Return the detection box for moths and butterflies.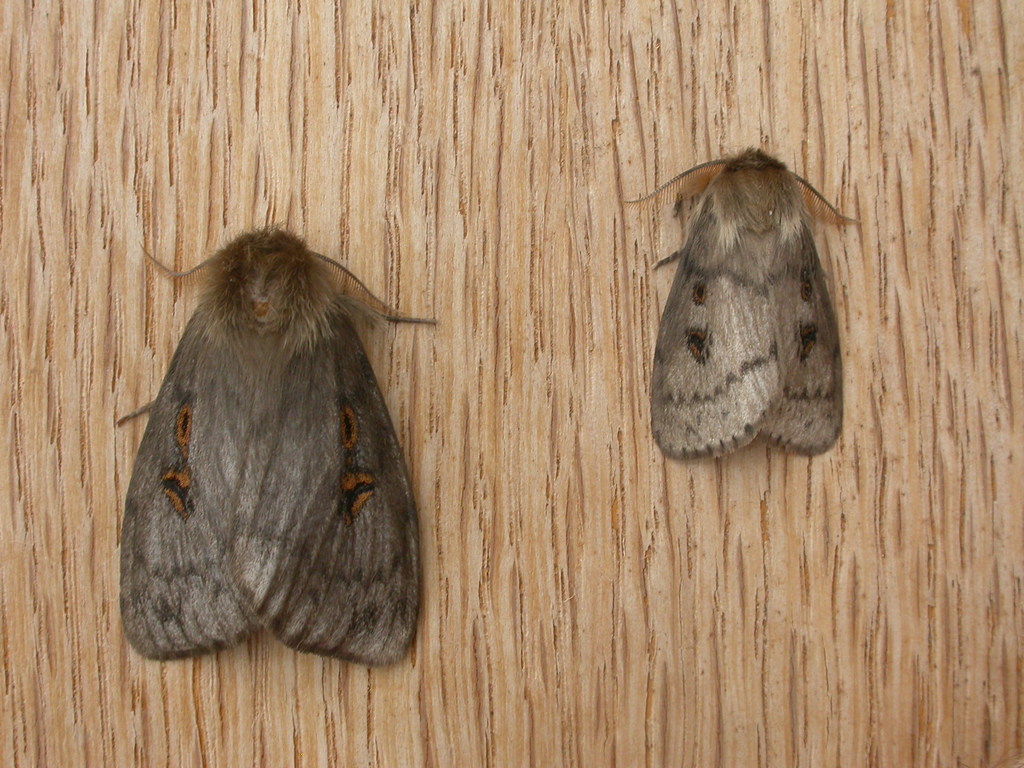
110,221,442,671.
